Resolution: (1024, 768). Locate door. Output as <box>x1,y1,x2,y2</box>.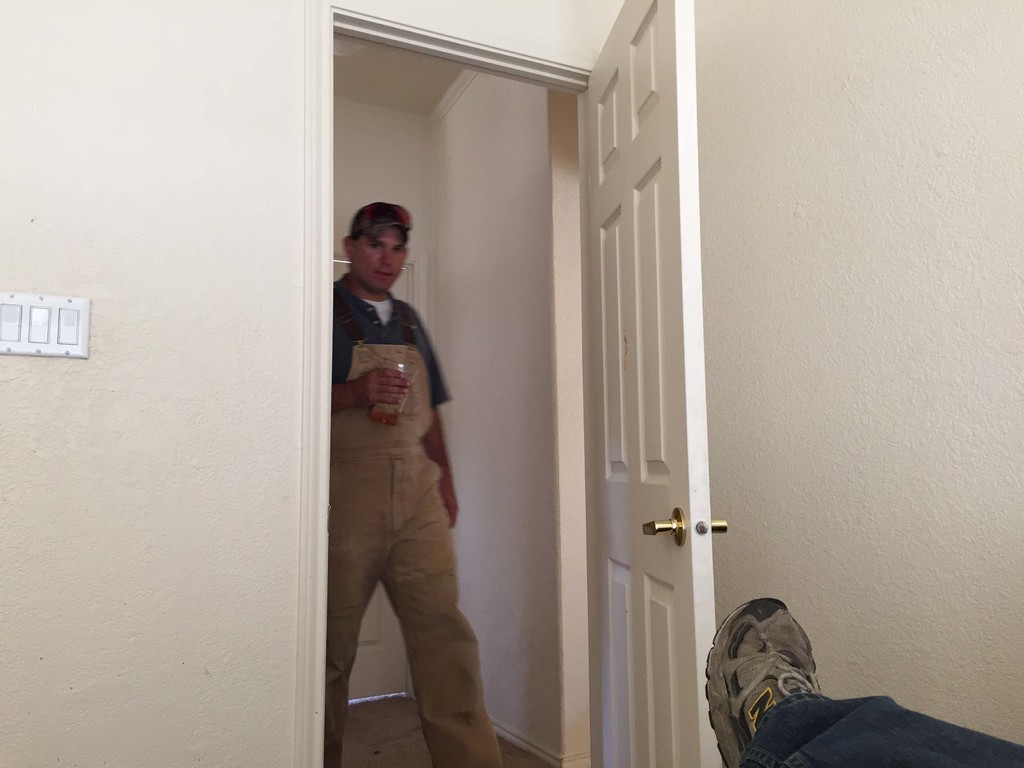
<box>508,33,730,741</box>.
